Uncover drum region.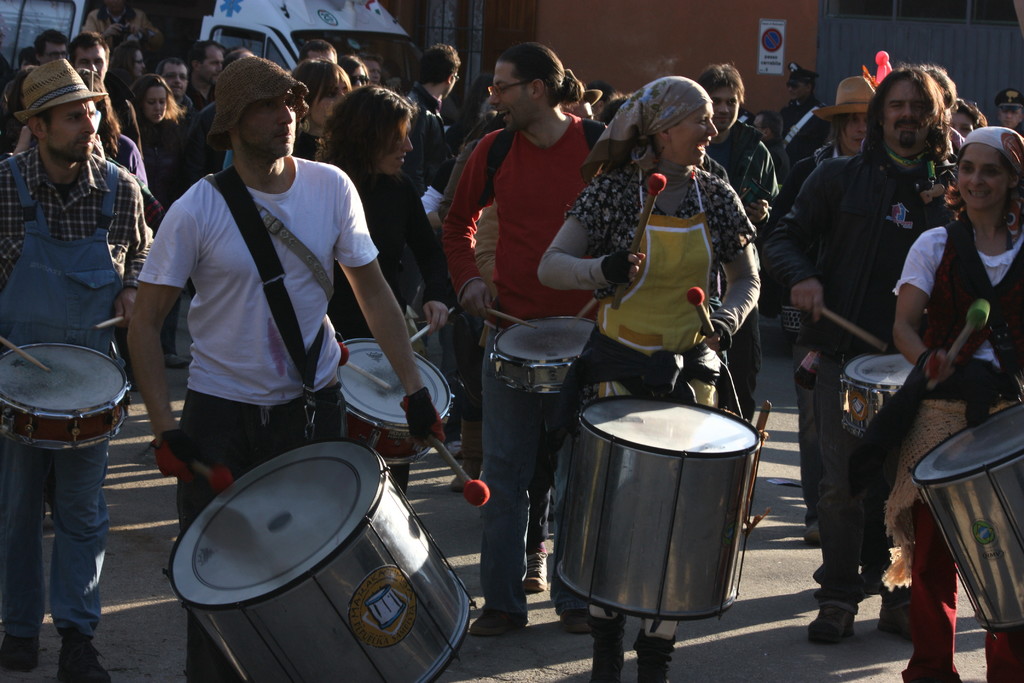
Uncovered: box(911, 399, 1023, 636).
